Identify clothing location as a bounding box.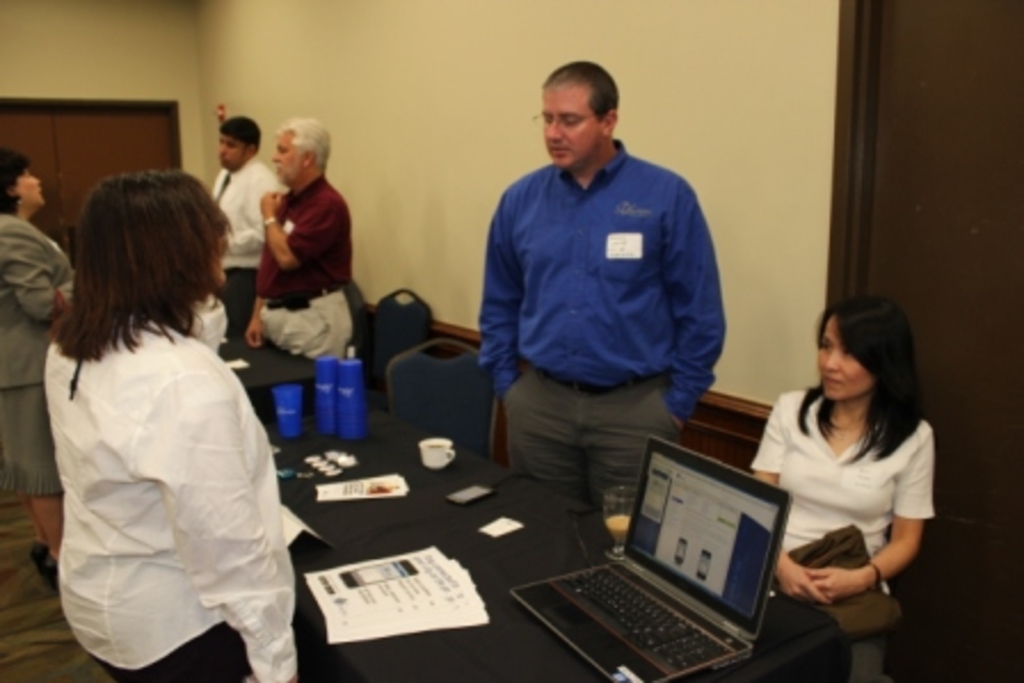
x1=258, y1=169, x2=354, y2=363.
